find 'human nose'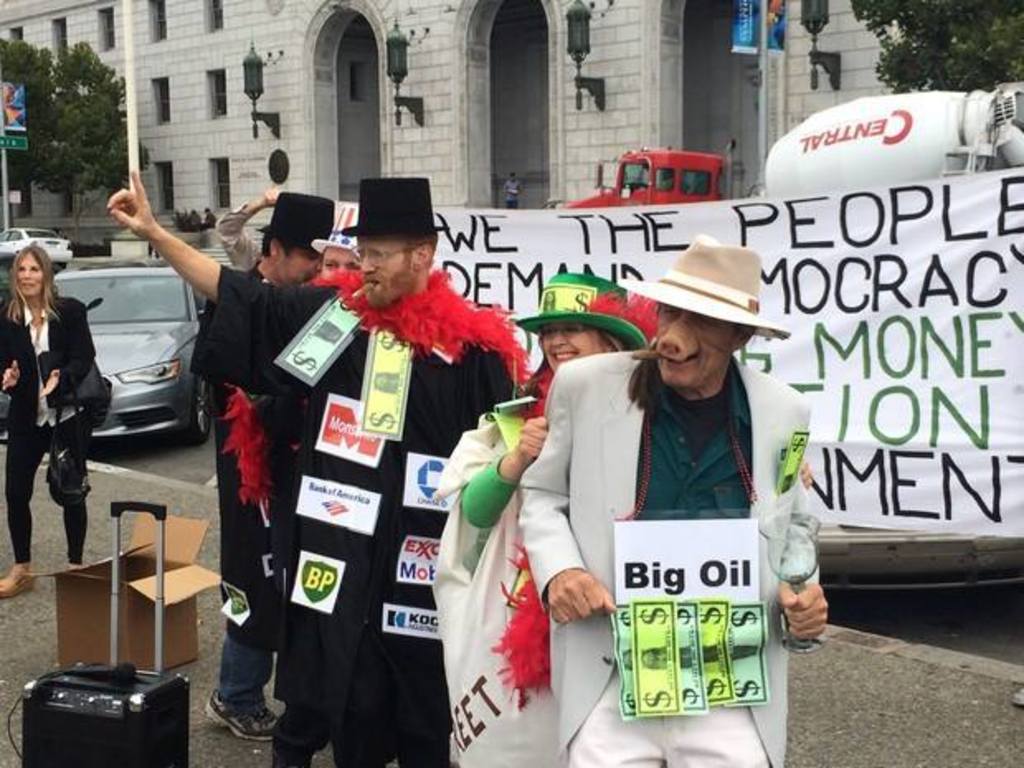
bbox(360, 254, 377, 276)
